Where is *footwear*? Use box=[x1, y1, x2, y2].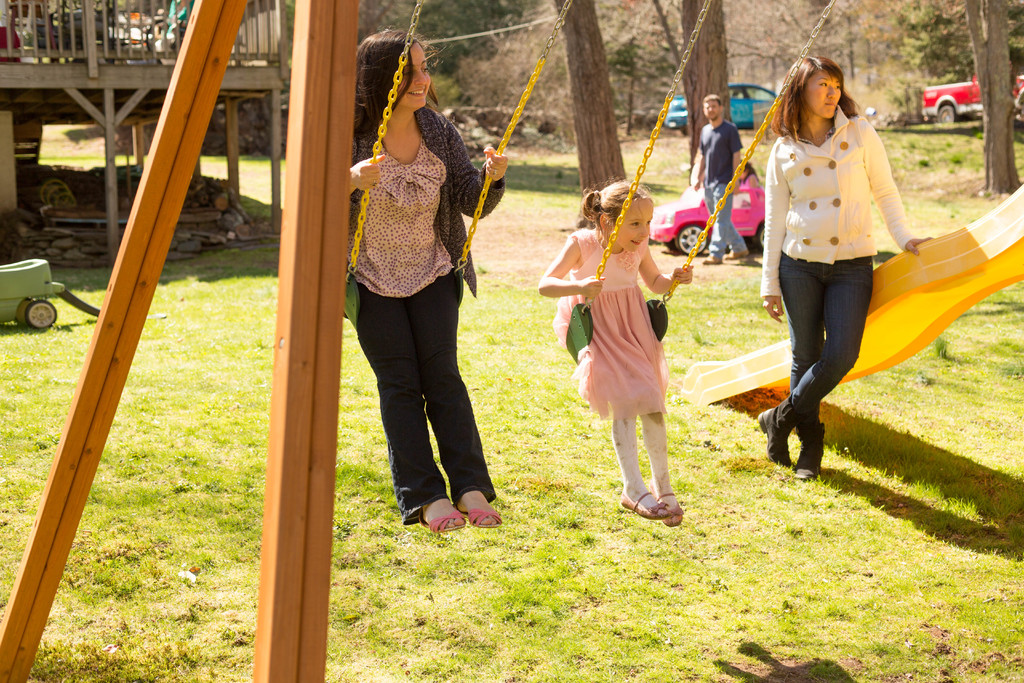
box=[420, 495, 470, 534].
